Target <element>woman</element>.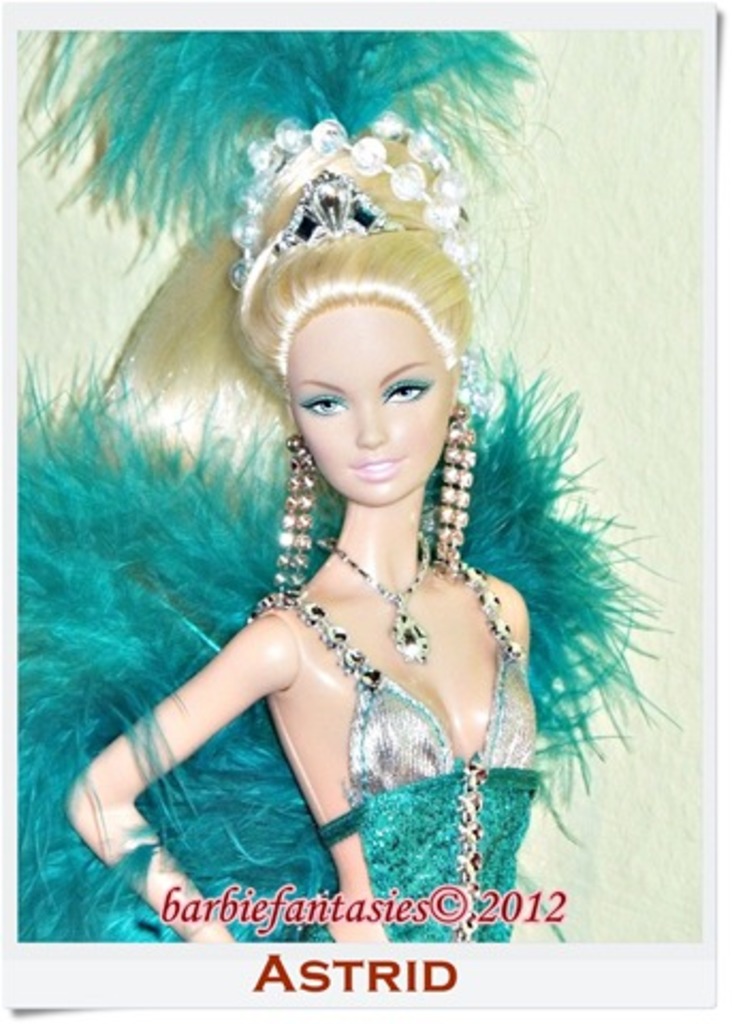
Target region: left=19, top=28, right=677, bottom=939.
